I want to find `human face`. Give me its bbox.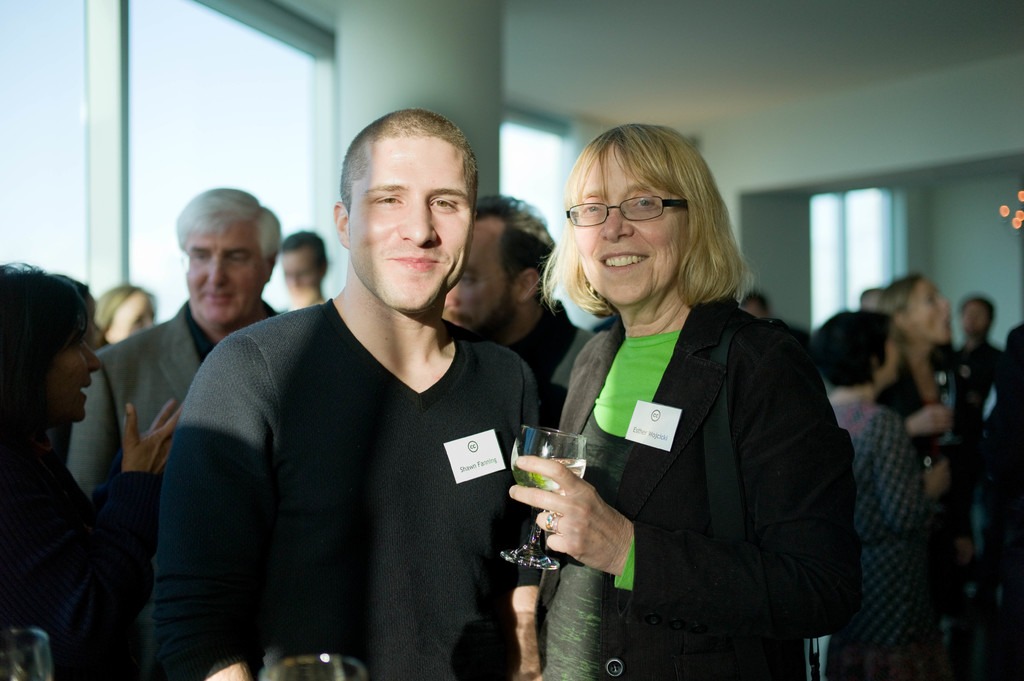
box=[49, 318, 103, 422].
